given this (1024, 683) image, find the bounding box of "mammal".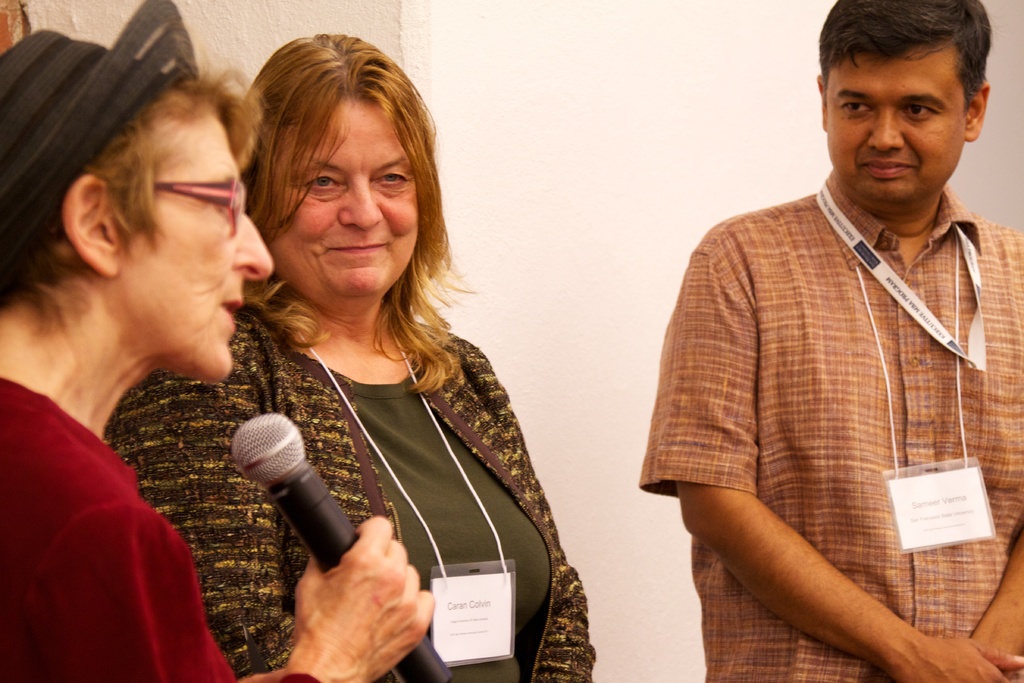
<region>113, 28, 598, 682</region>.
